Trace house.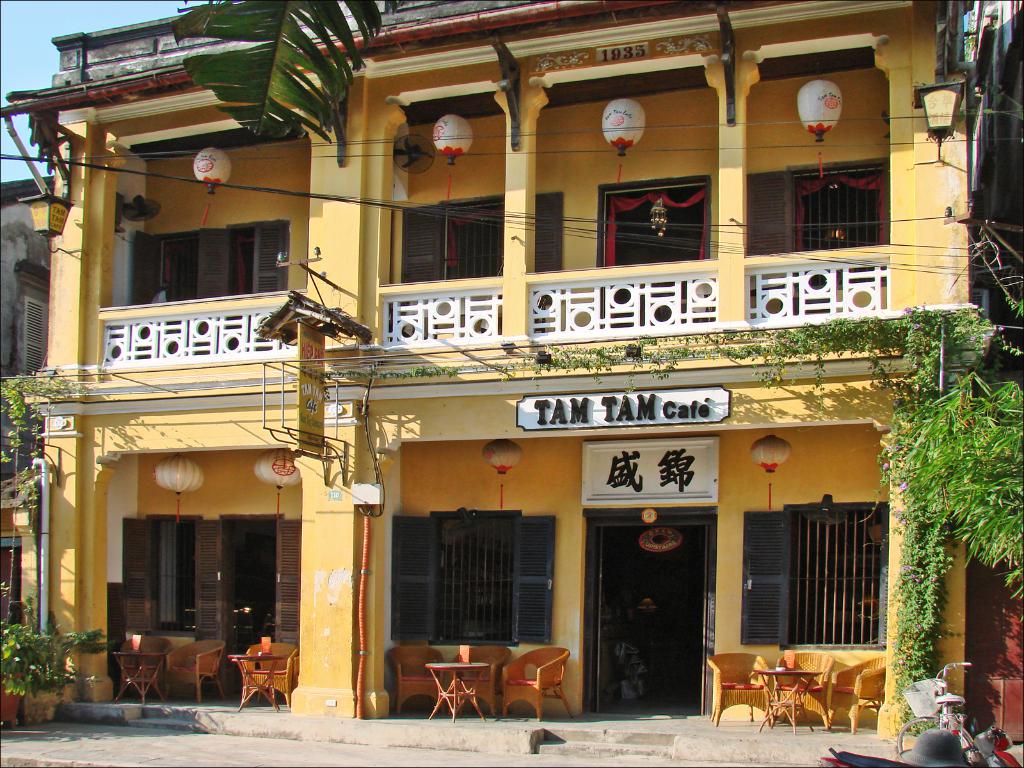
Traced to (left=0, top=0, right=1023, bottom=764).
